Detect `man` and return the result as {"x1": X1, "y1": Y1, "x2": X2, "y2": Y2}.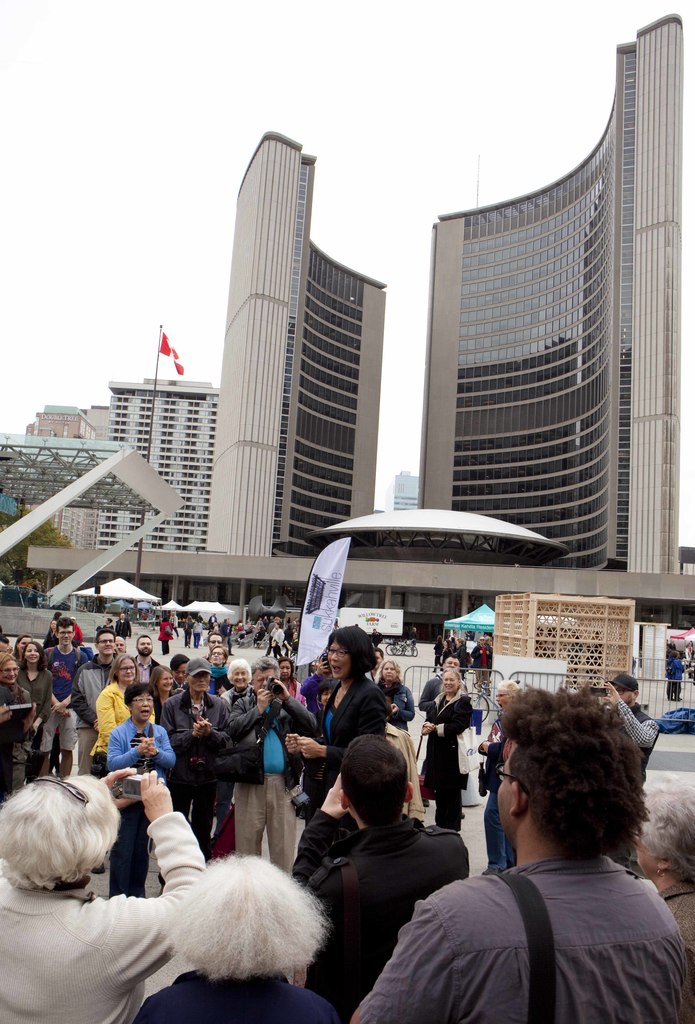
{"x1": 313, "y1": 734, "x2": 470, "y2": 1023}.
